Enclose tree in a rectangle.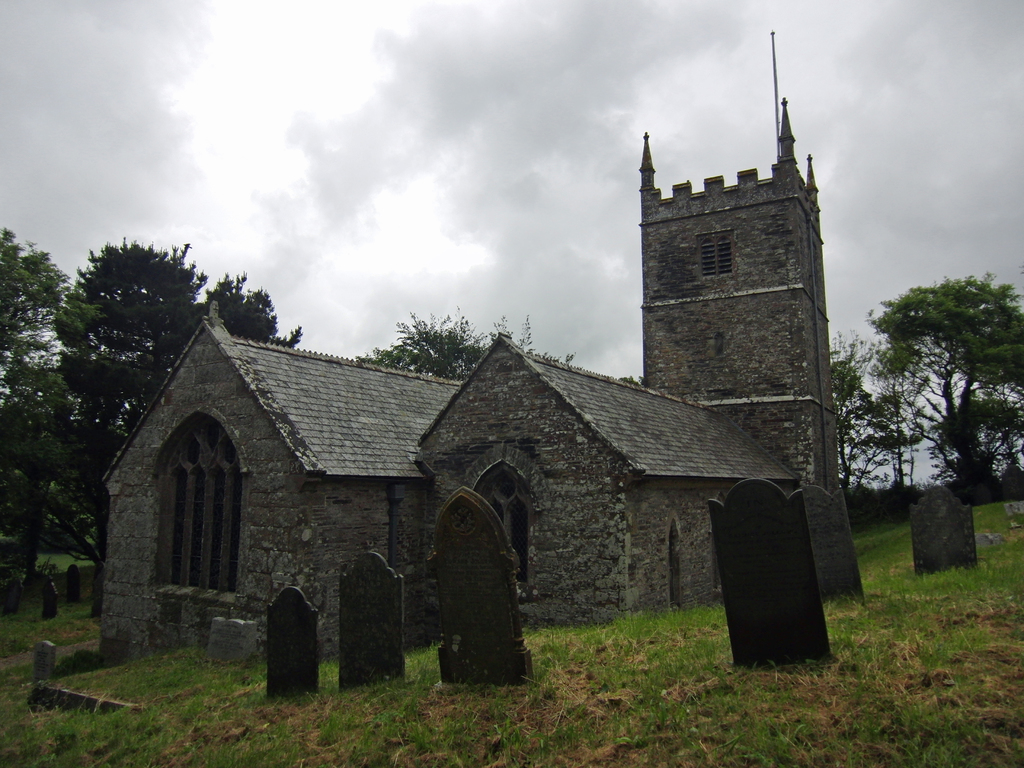
x1=36, y1=209, x2=214, y2=541.
